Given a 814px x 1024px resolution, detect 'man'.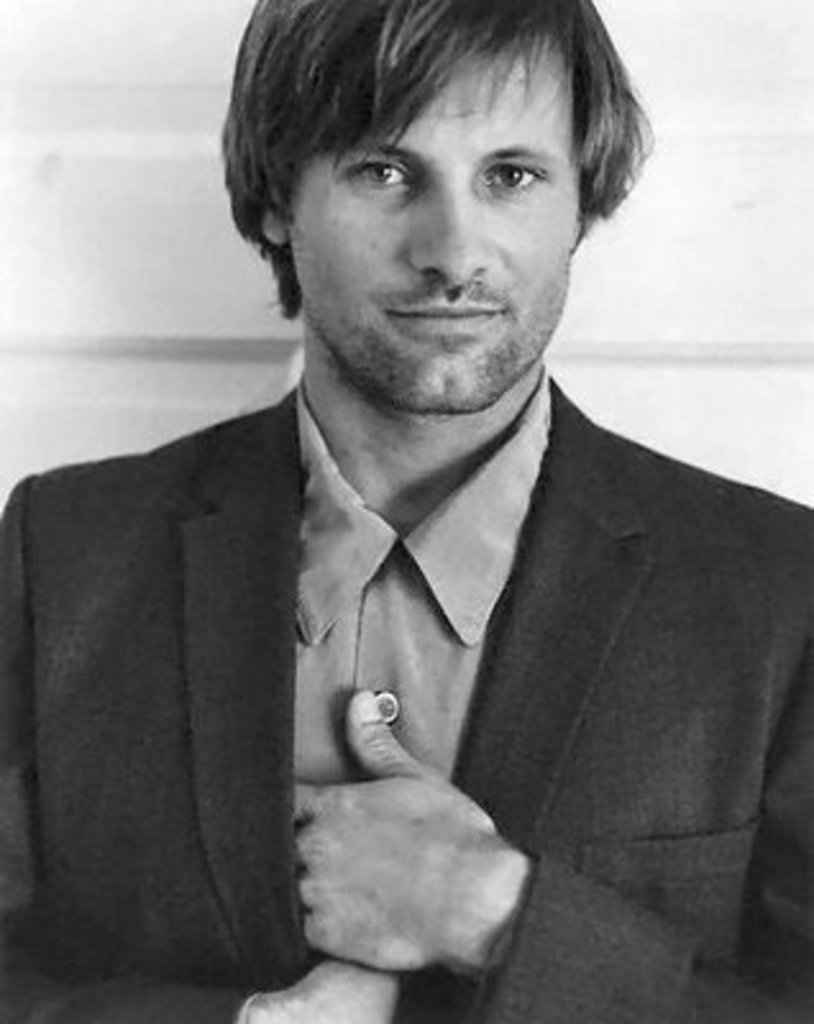
(28, 23, 796, 970).
